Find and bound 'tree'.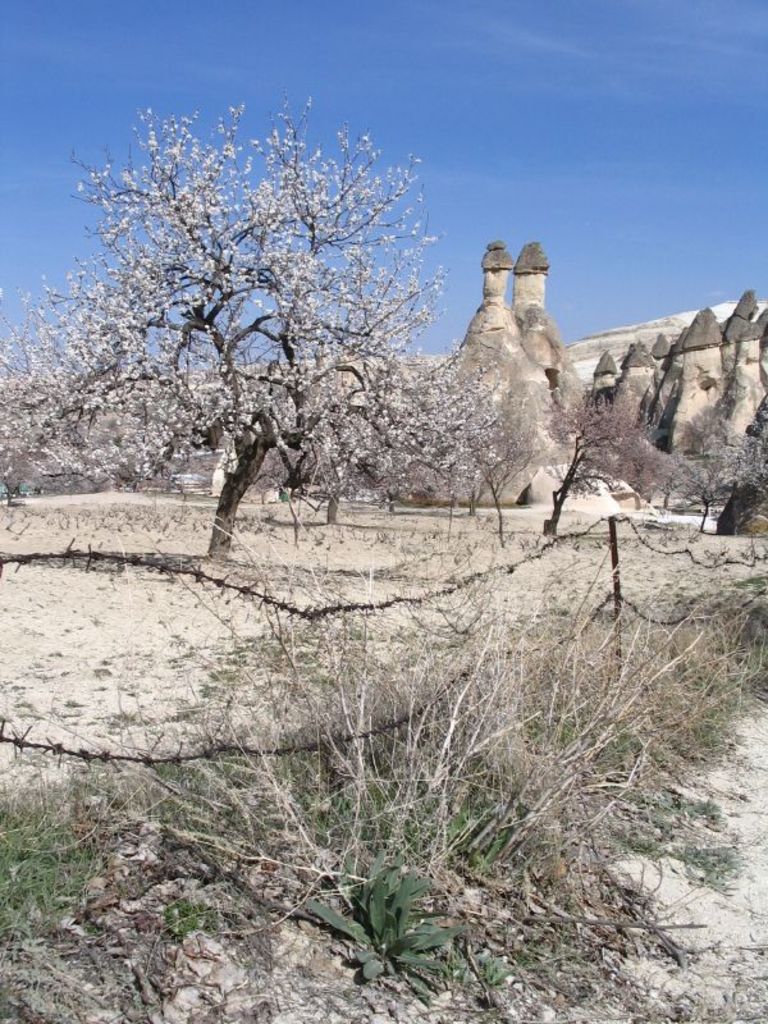
Bound: box(663, 380, 767, 518).
